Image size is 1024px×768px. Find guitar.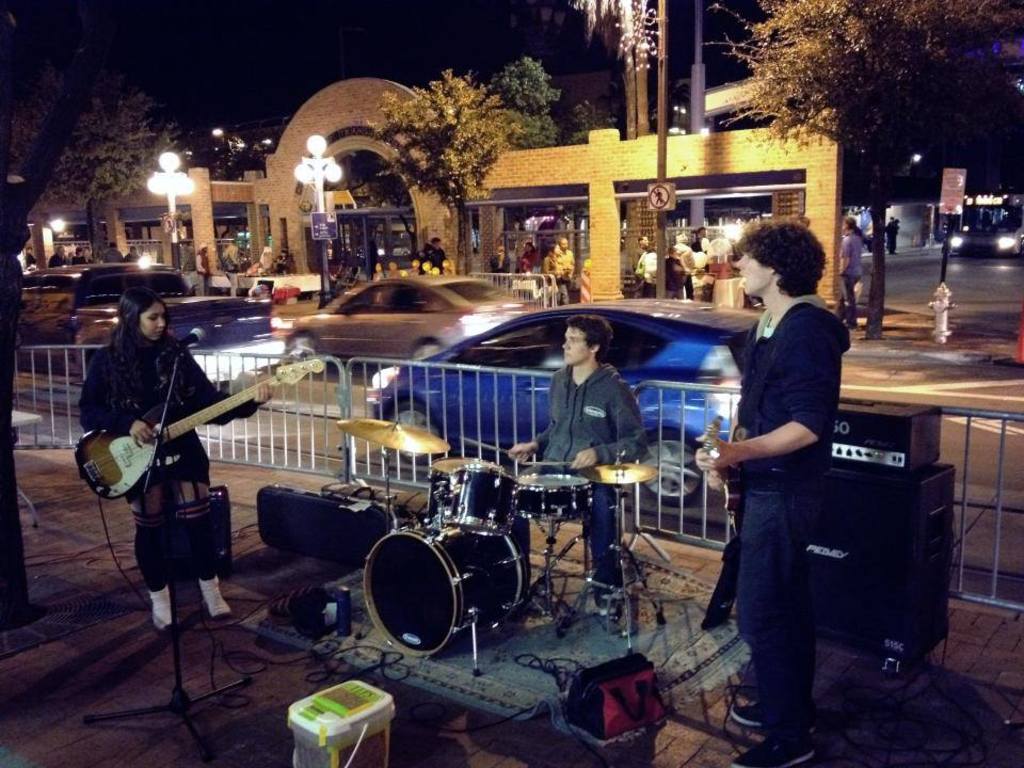
[64,353,329,516].
